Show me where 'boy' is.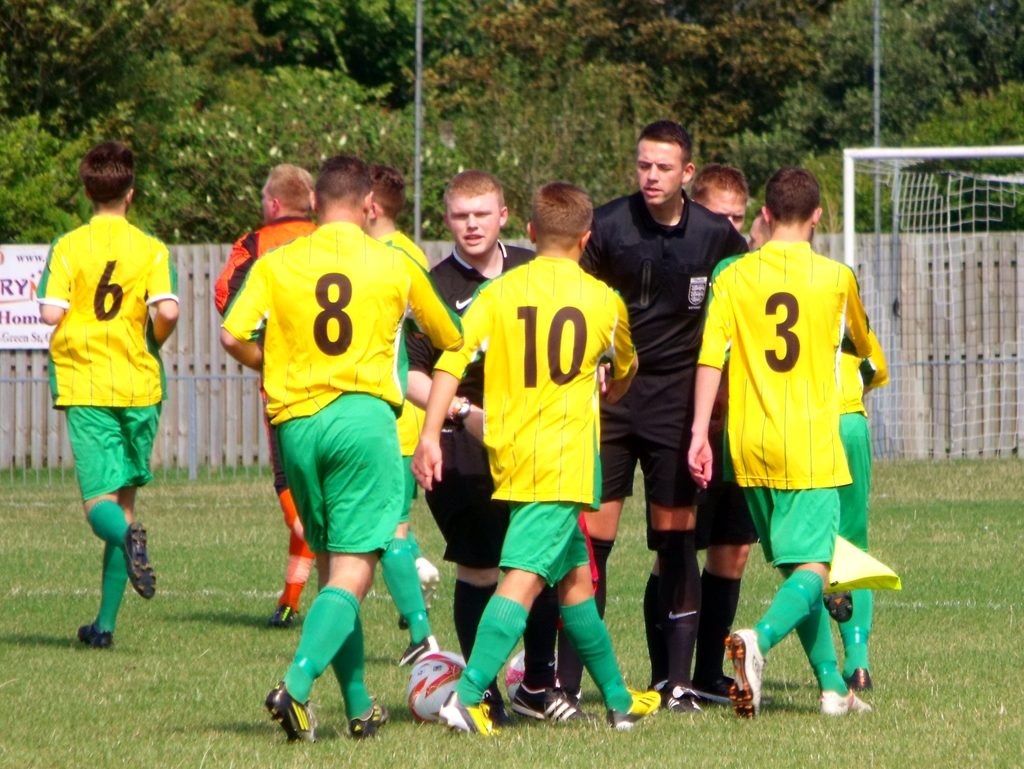
'boy' is at [687,161,874,716].
